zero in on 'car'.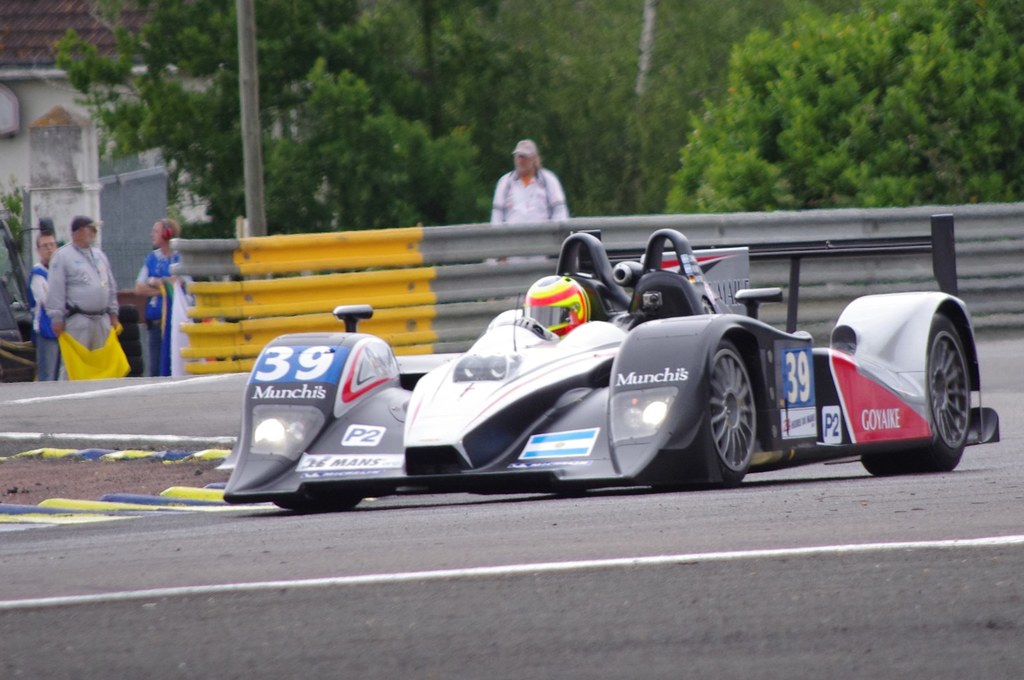
Zeroed in: pyautogui.locateOnScreen(223, 227, 1001, 515).
